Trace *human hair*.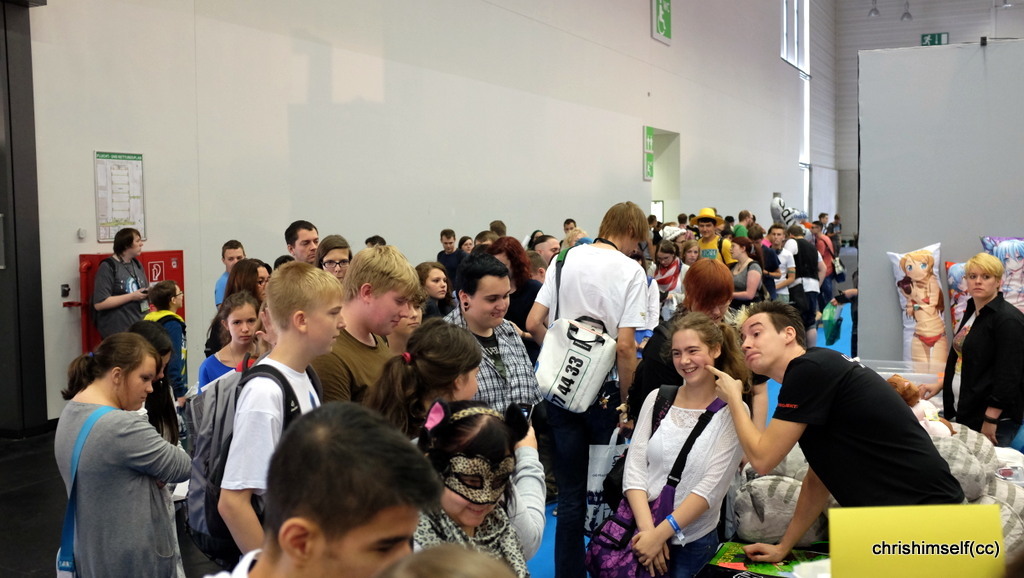
Traced to 283:219:319:250.
